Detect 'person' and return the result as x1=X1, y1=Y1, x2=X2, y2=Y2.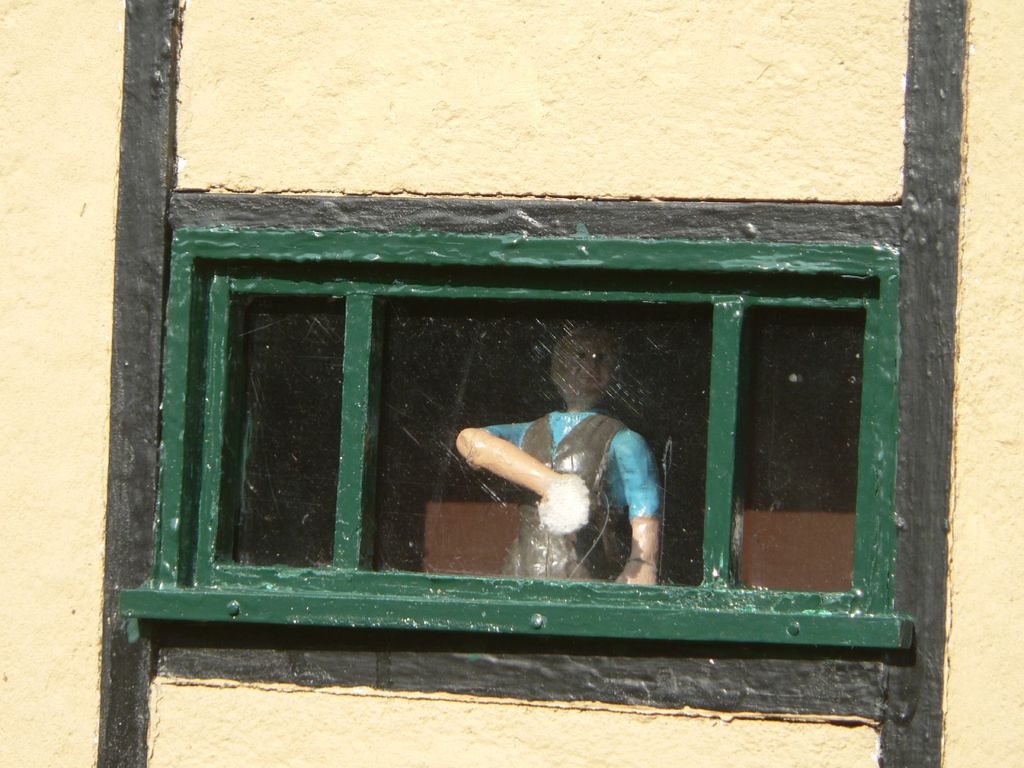
x1=453, y1=316, x2=660, y2=583.
